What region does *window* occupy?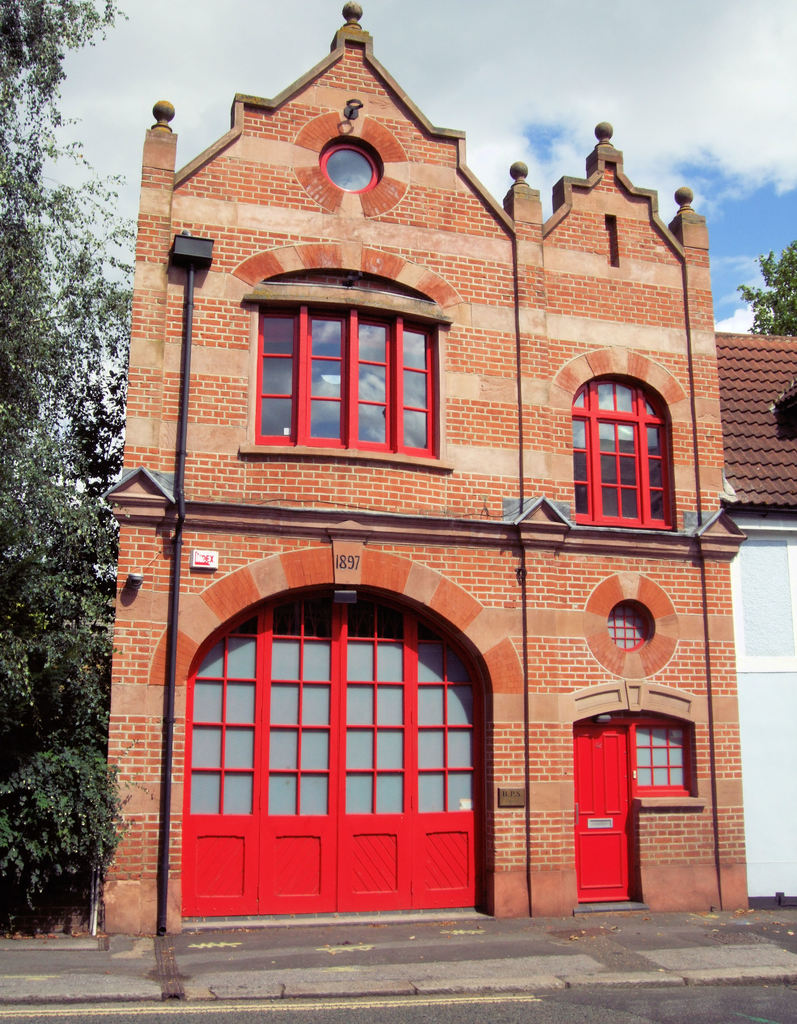
[left=635, top=725, right=689, bottom=797].
